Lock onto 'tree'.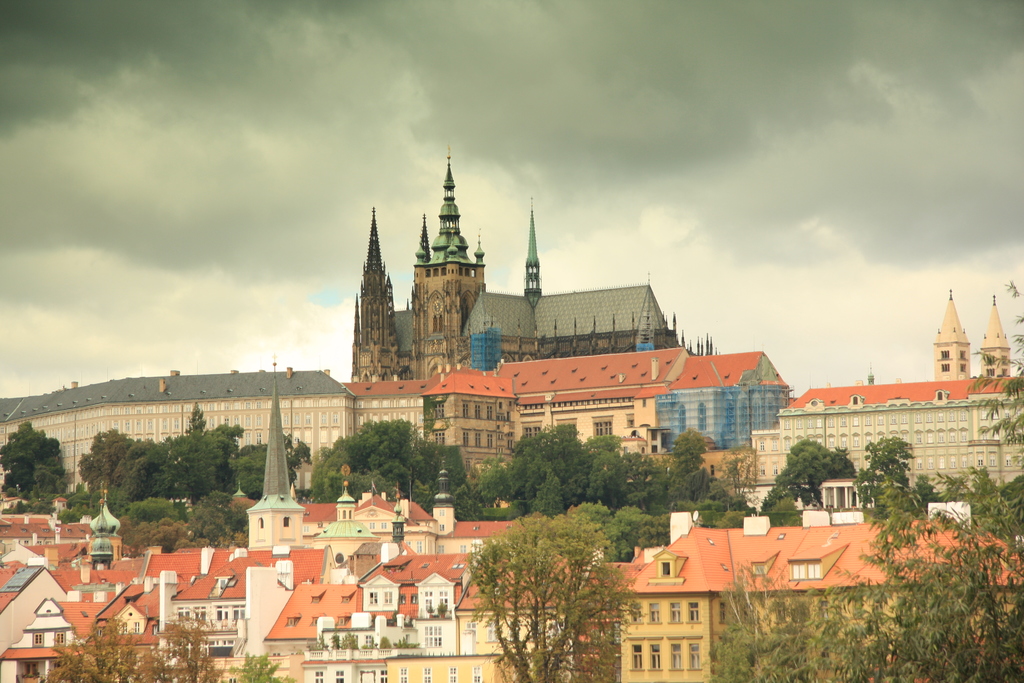
Locked: <box>132,600,223,682</box>.
